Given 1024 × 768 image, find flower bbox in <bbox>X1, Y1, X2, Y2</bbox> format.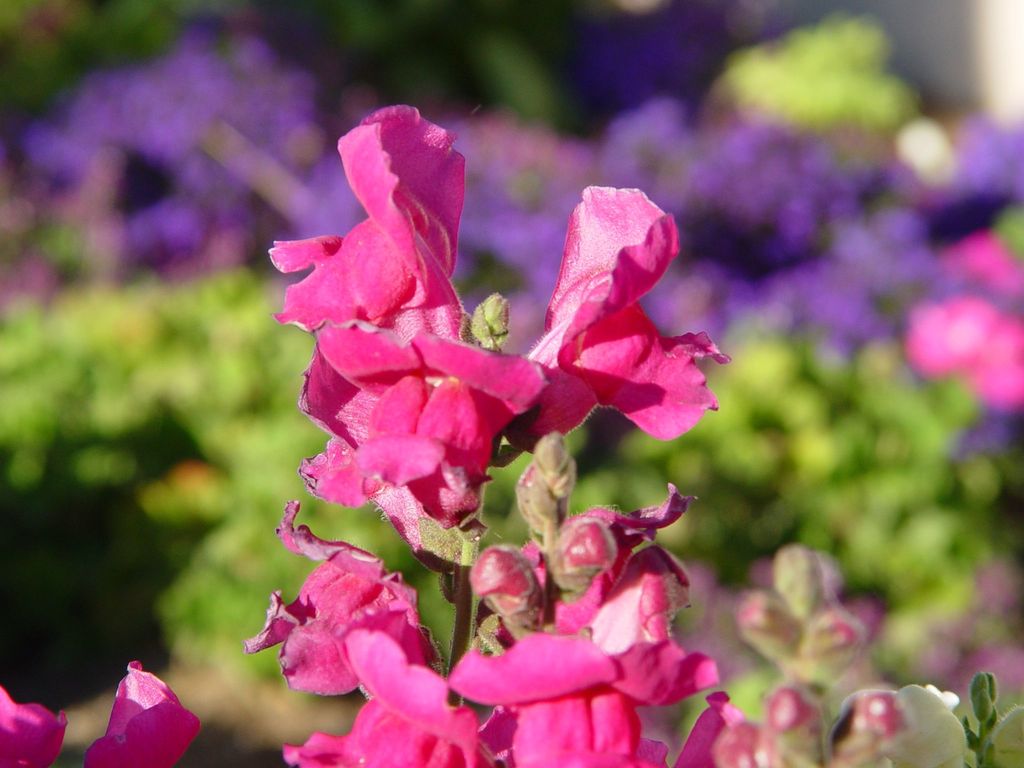
<bbox>238, 112, 725, 767</bbox>.
